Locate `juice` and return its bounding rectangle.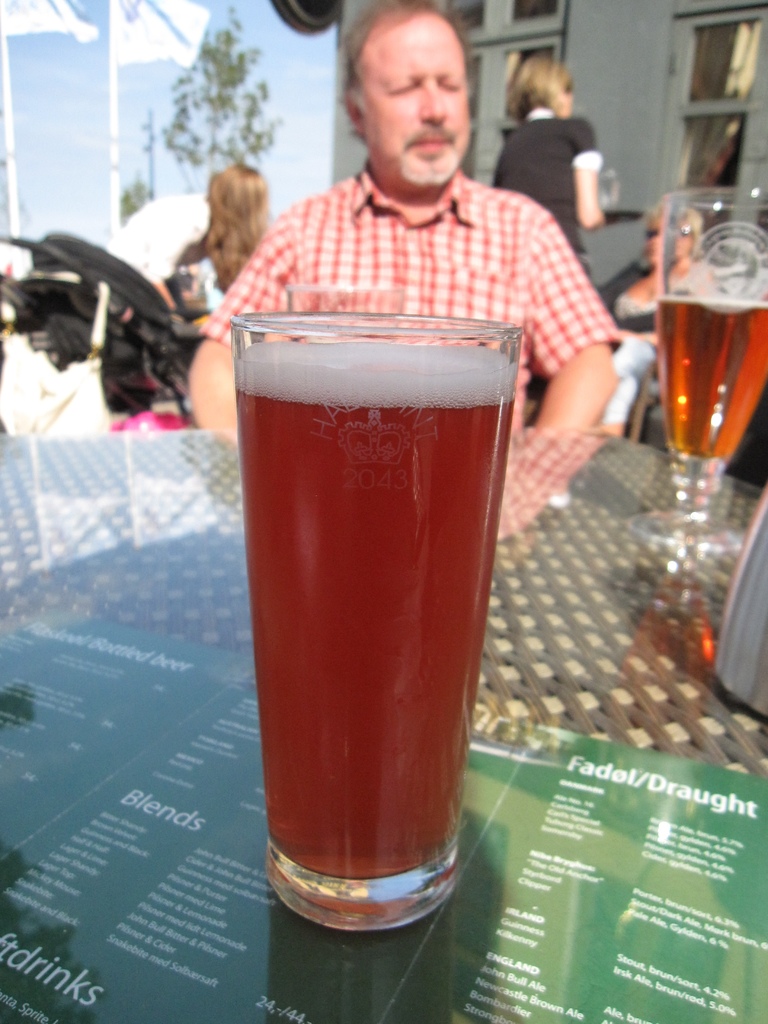
[left=658, top=291, right=767, bottom=464].
